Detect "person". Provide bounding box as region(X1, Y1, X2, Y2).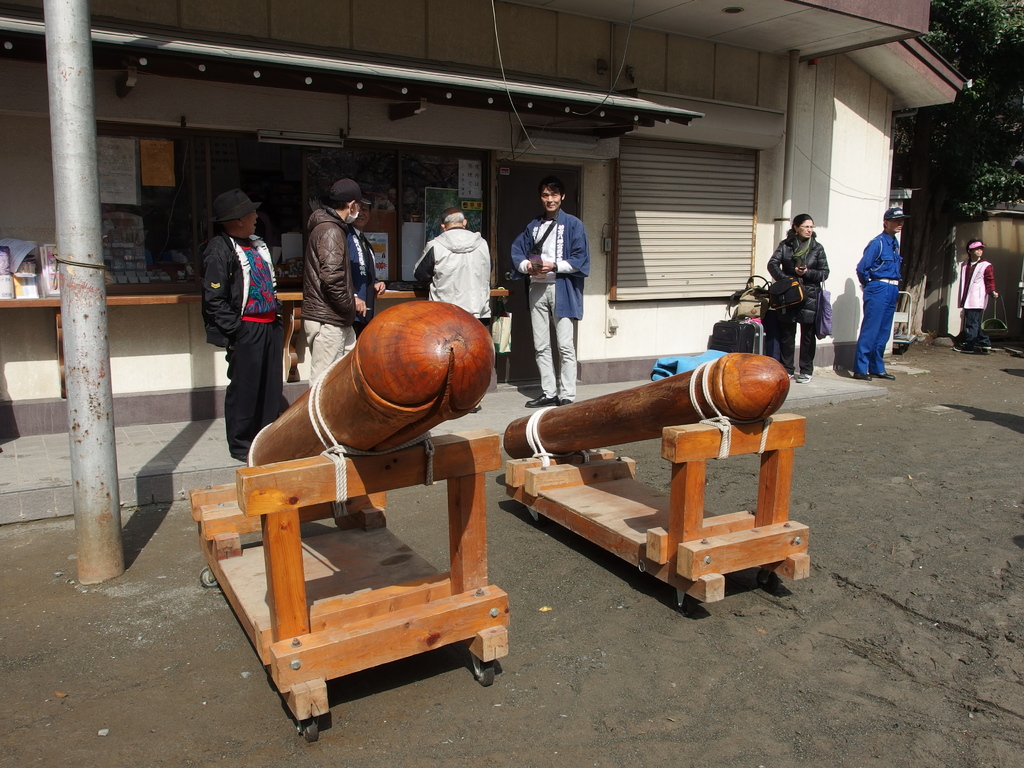
region(770, 199, 828, 379).
